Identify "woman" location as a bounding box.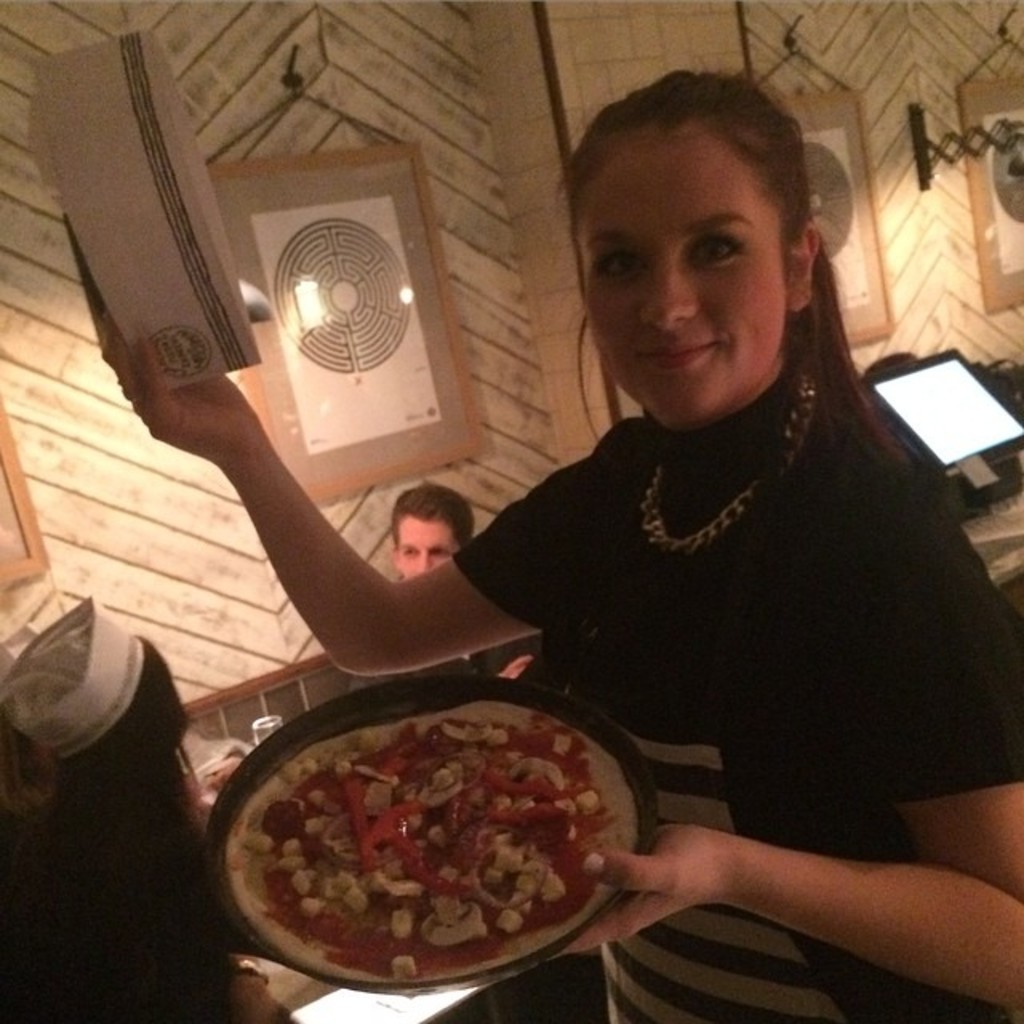
box=[93, 72, 1022, 1022].
